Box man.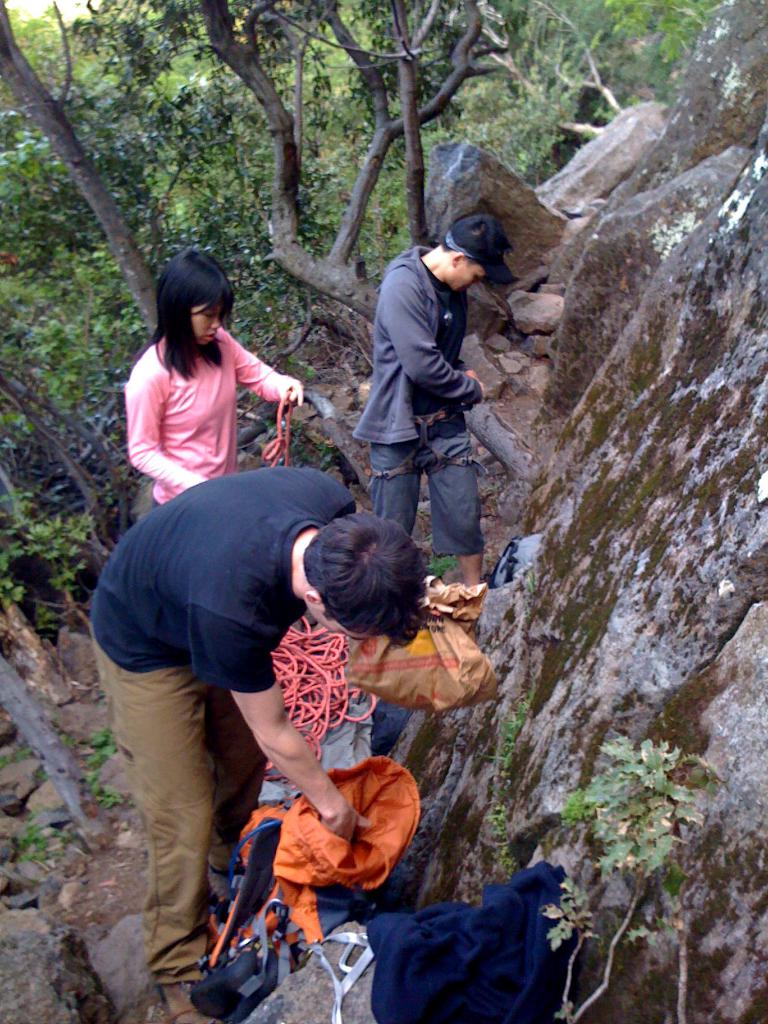
(left=79, top=462, right=434, bottom=1023).
